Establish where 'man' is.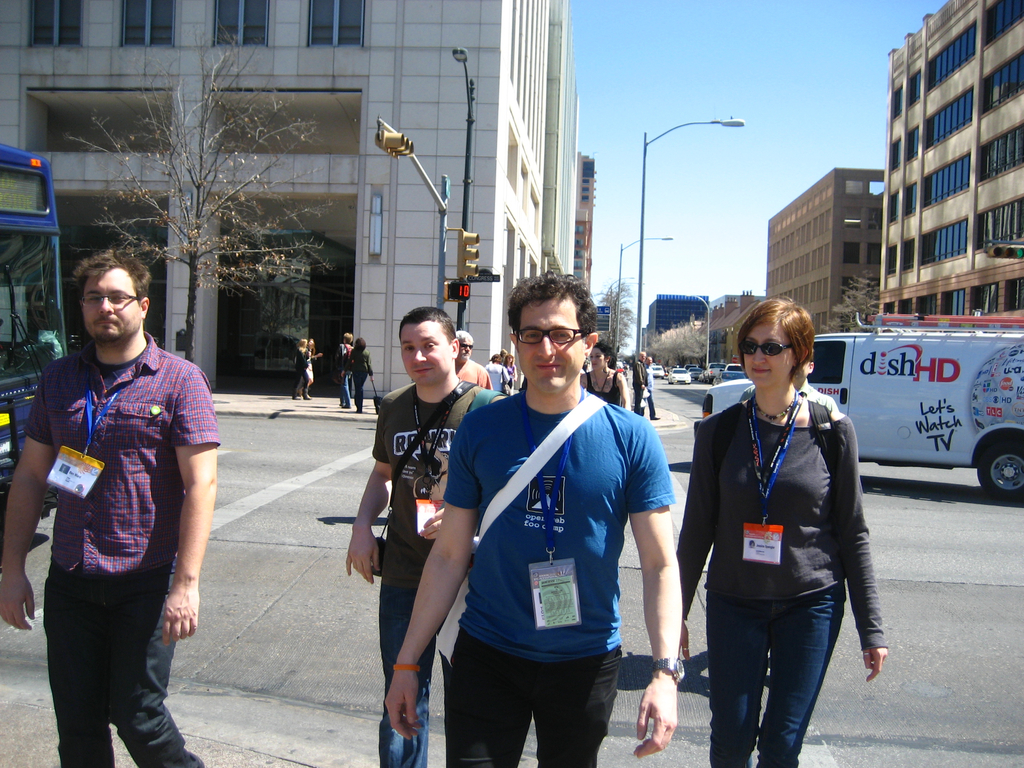
Established at Rect(389, 272, 678, 767).
